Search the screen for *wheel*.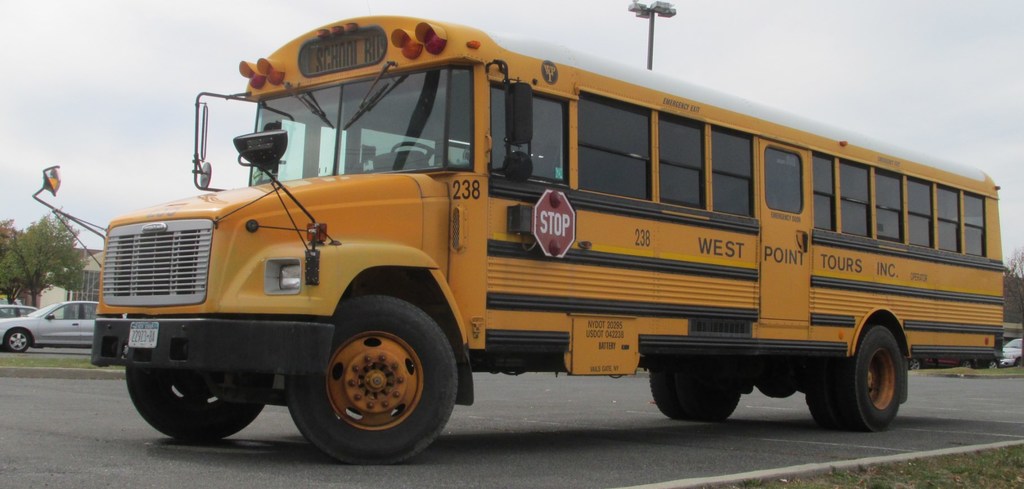
Found at box(294, 307, 456, 453).
